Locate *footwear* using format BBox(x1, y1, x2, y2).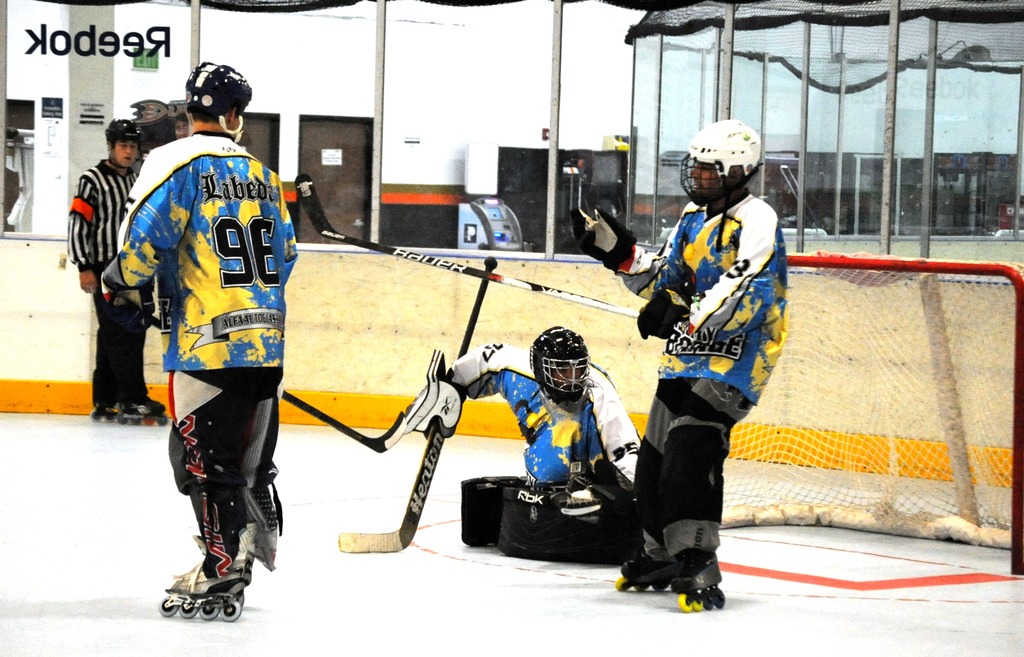
BBox(155, 553, 242, 624).
